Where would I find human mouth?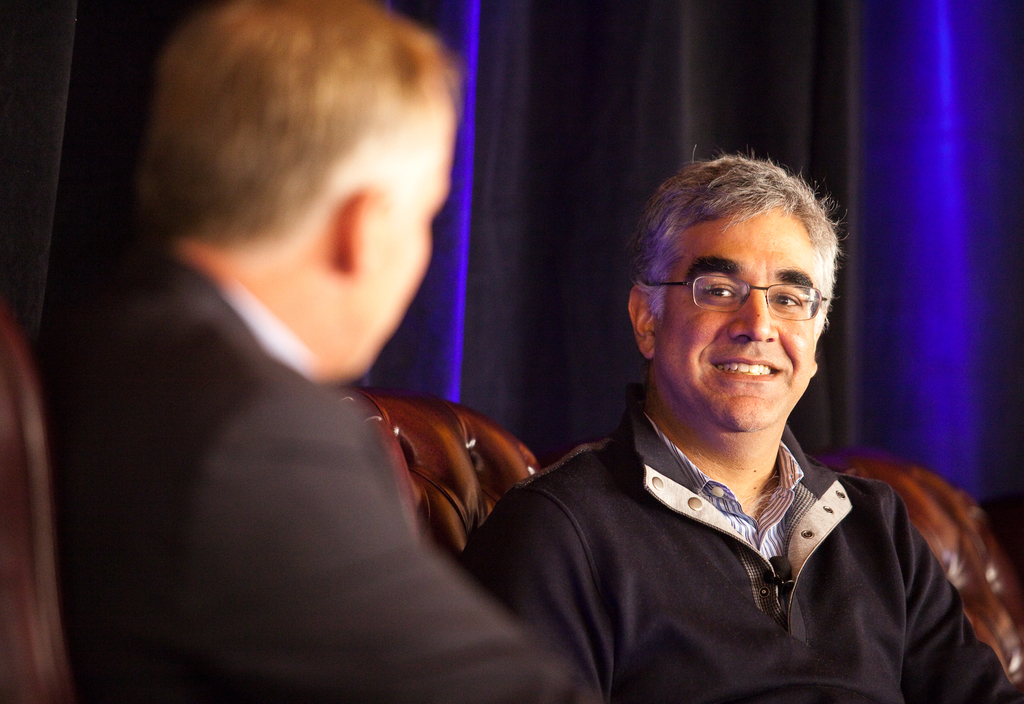
At [left=712, top=356, right=785, bottom=381].
